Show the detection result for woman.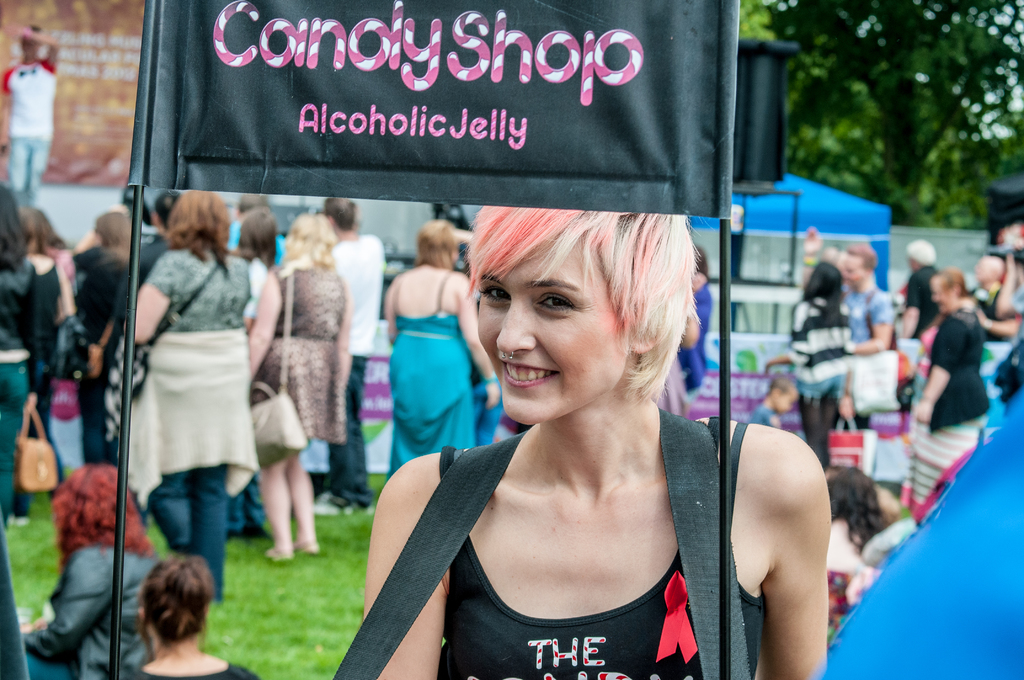
{"x1": 19, "y1": 464, "x2": 164, "y2": 679}.
